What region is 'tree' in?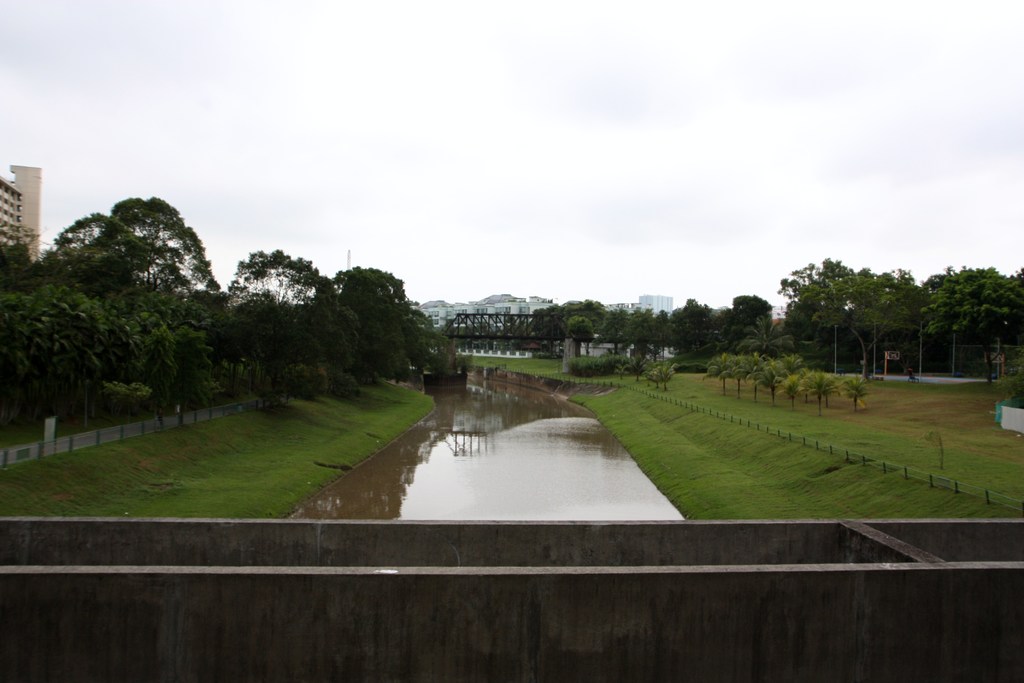
539, 293, 771, 338.
